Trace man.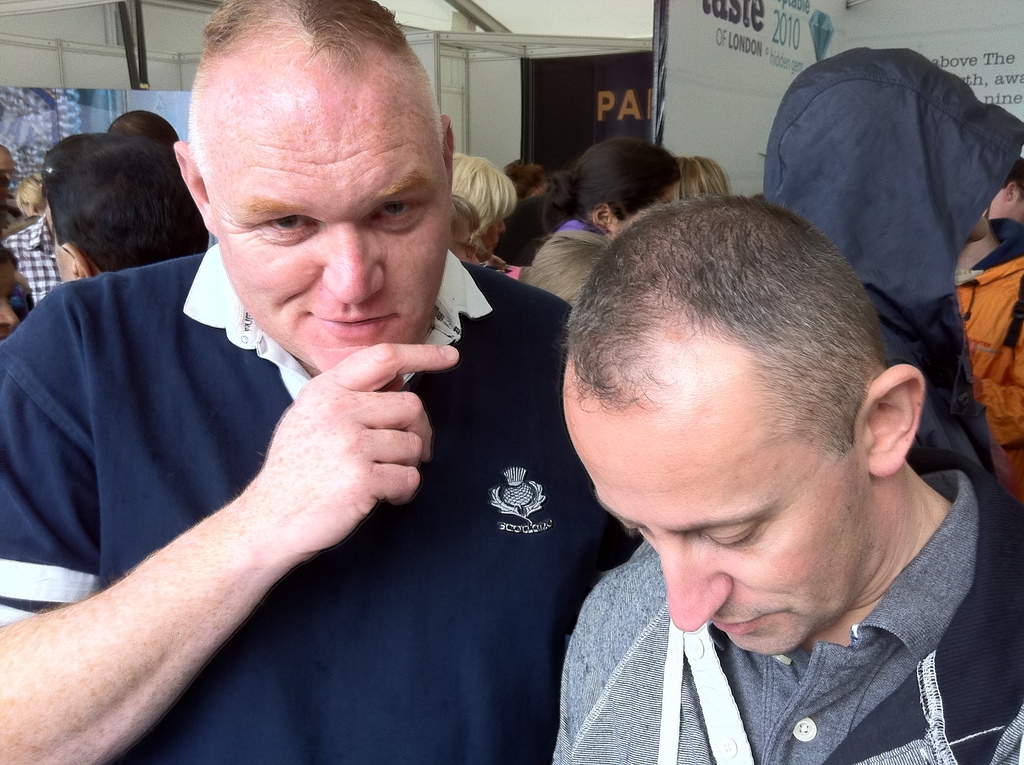
Traced to crop(46, 140, 212, 287).
